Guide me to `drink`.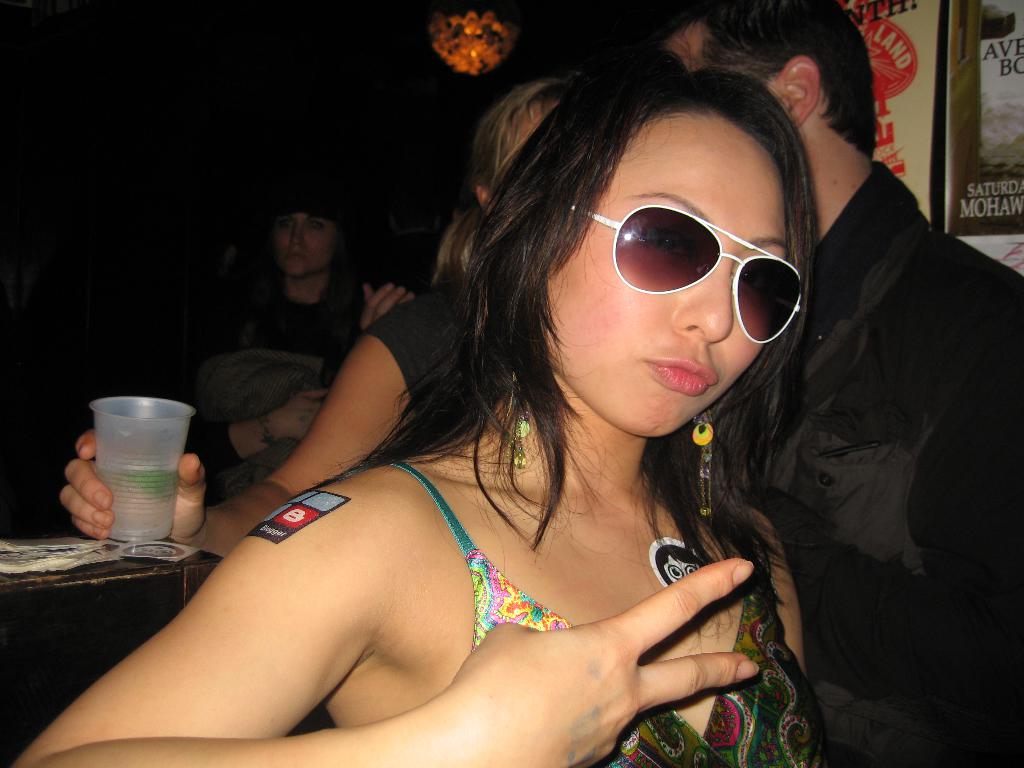
Guidance: (x1=91, y1=449, x2=182, y2=540).
